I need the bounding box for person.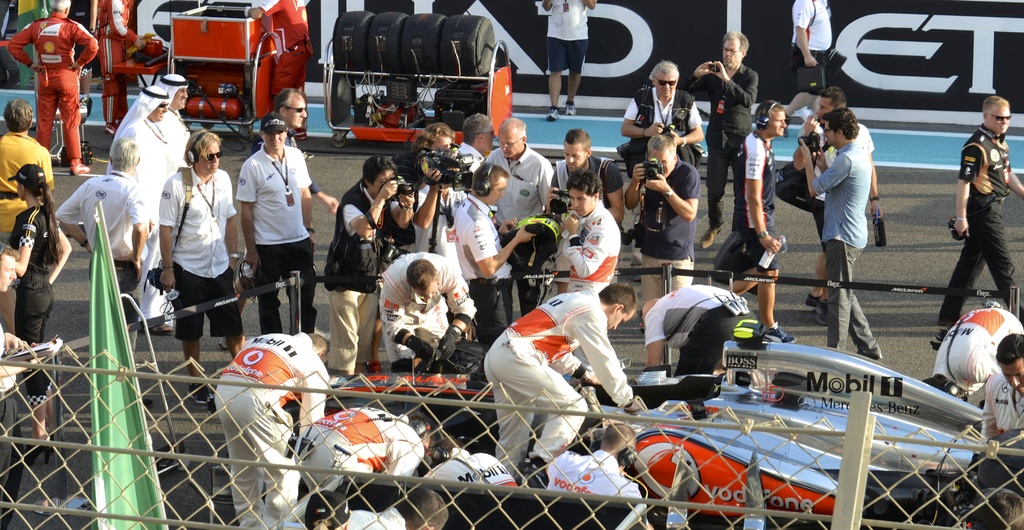
Here it is: BBox(483, 284, 644, 478).
